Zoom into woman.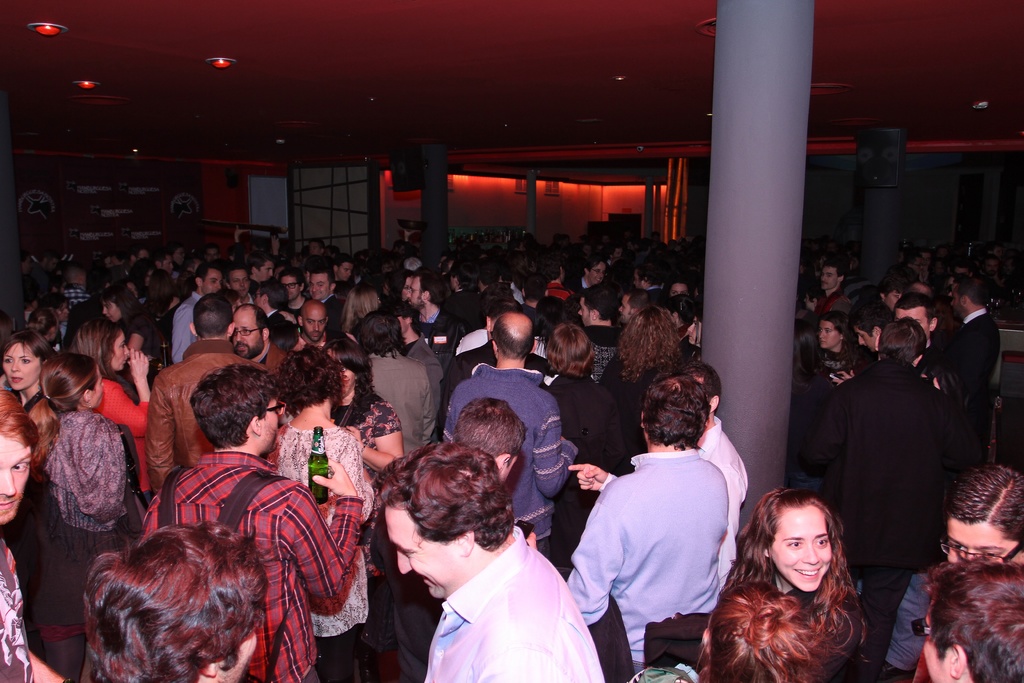
Zoom target: x1=319 y1=341 x2=405 y2=616.
